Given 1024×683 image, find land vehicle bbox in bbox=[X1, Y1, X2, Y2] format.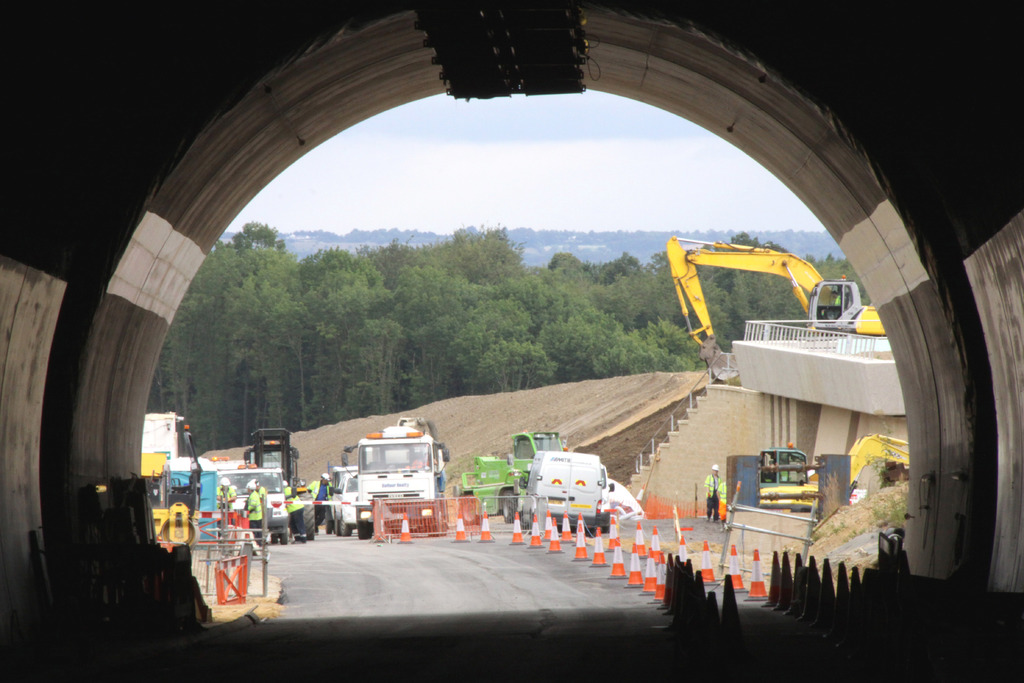
bbox=[339, 471, 360, 541].
